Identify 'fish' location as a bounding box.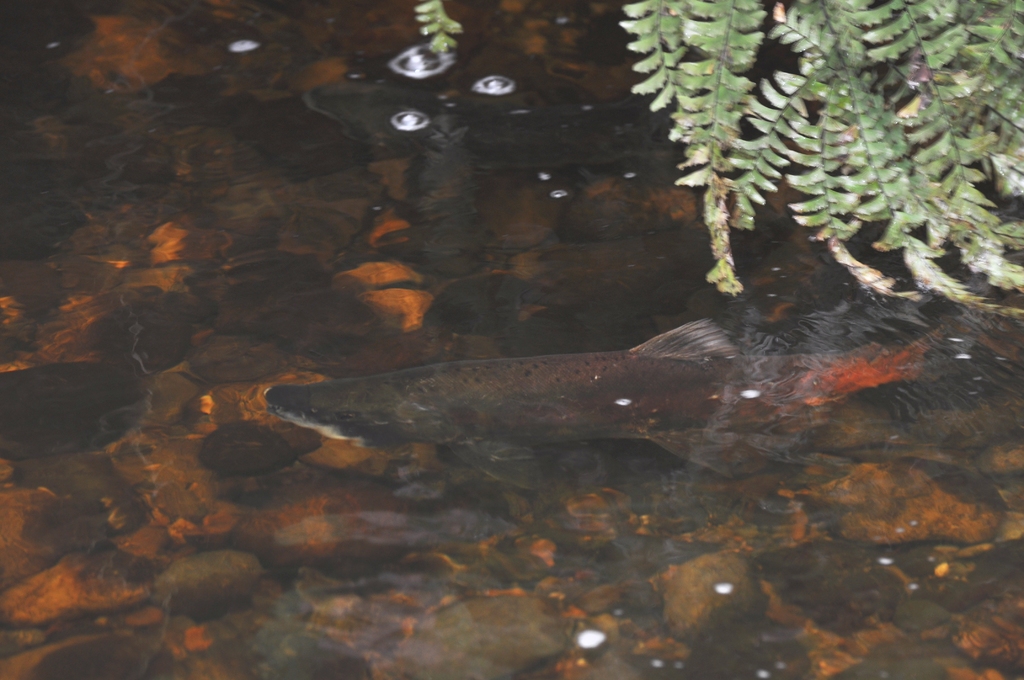
<region>295, 68, 681, 163</region>.
